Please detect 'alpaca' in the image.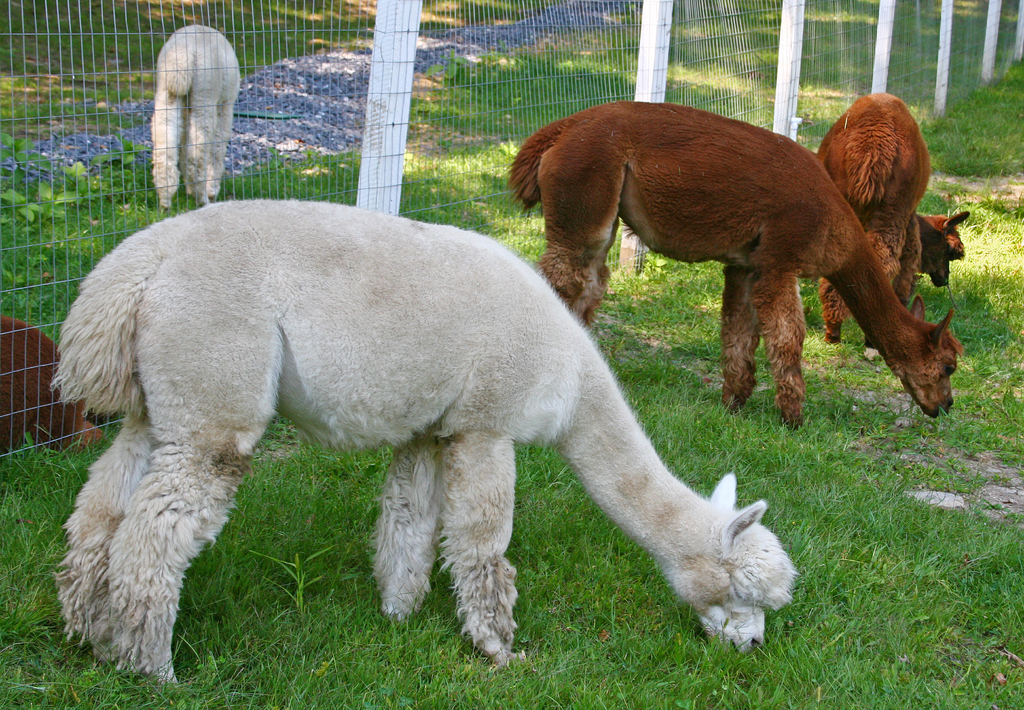
<box>44,193,798,690</box>.
